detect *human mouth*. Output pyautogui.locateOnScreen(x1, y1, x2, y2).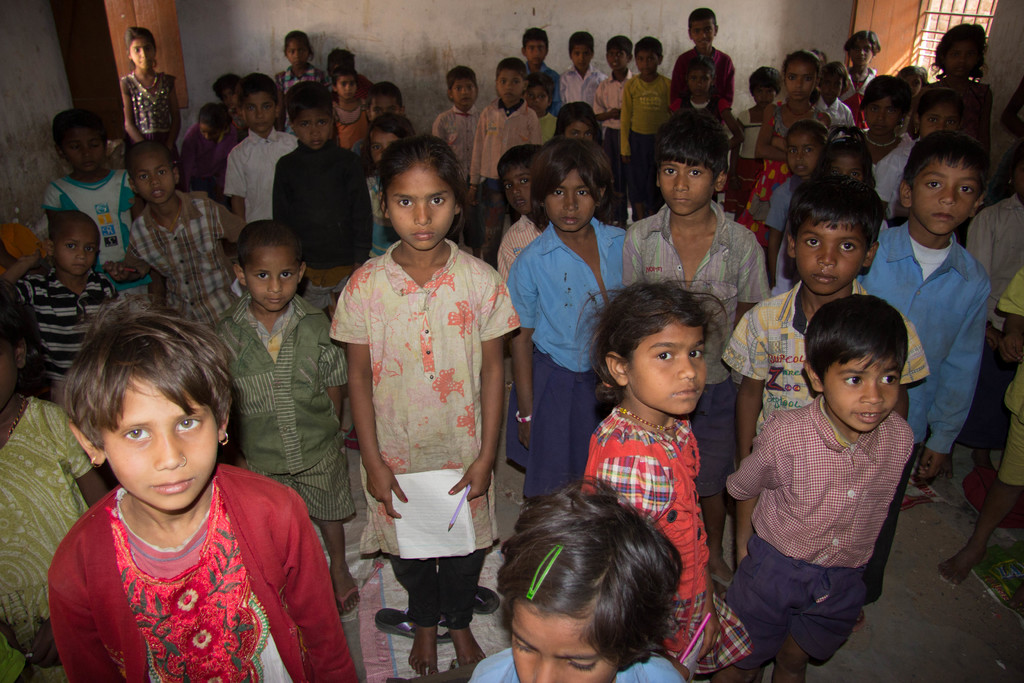
pyautogui.locateOnScreen(876, 124, 884, 130).
